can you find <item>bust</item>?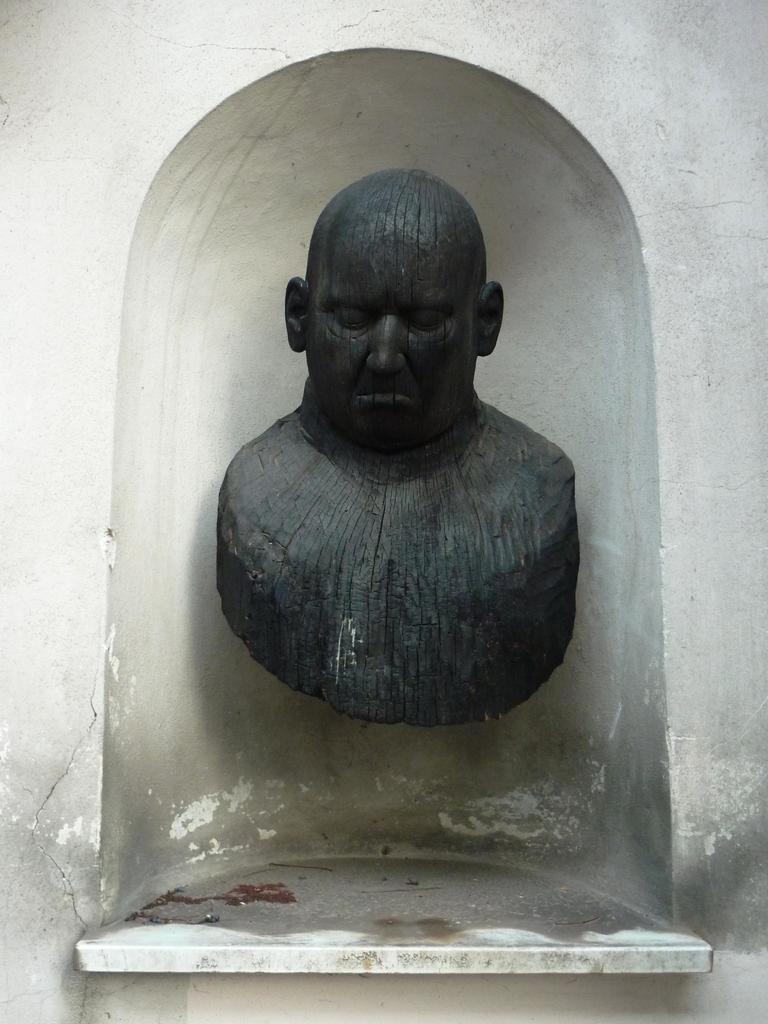
Yes, bounding box: pyautogui.locateOnScreen(214, 170, 576, 728).
